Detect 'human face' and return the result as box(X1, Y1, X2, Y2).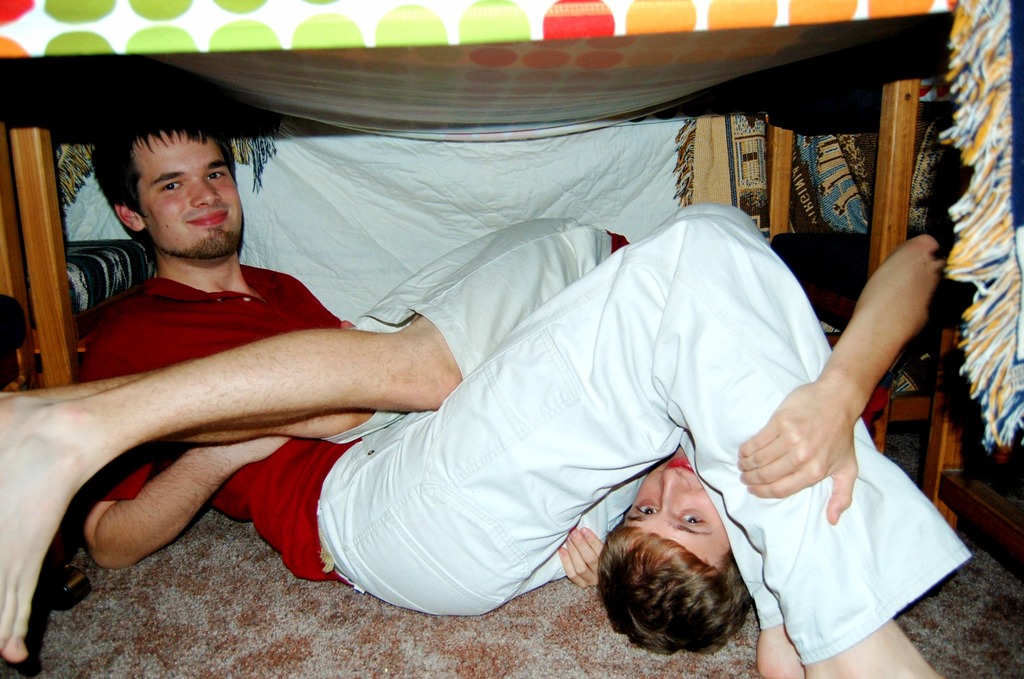
box(620, 441, 723, 567).
